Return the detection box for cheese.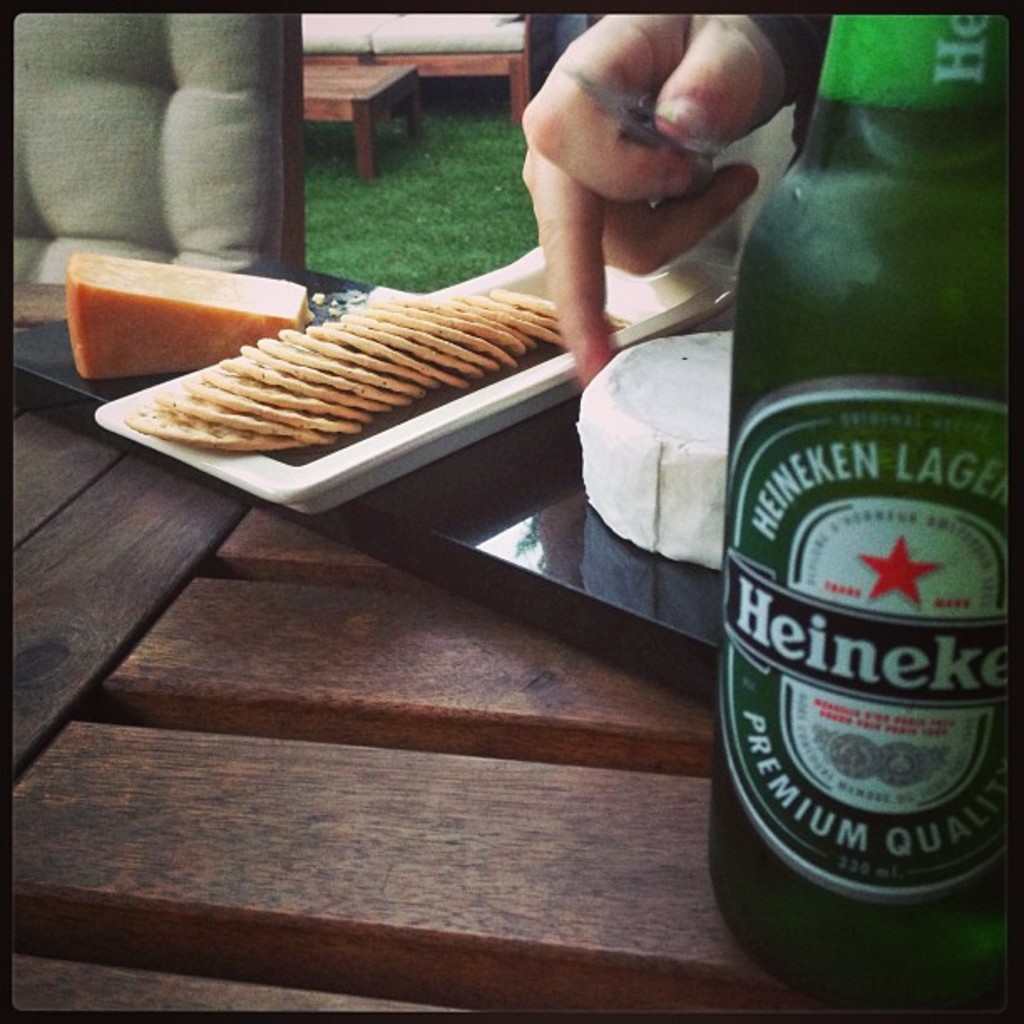
(574,323,726,564).
